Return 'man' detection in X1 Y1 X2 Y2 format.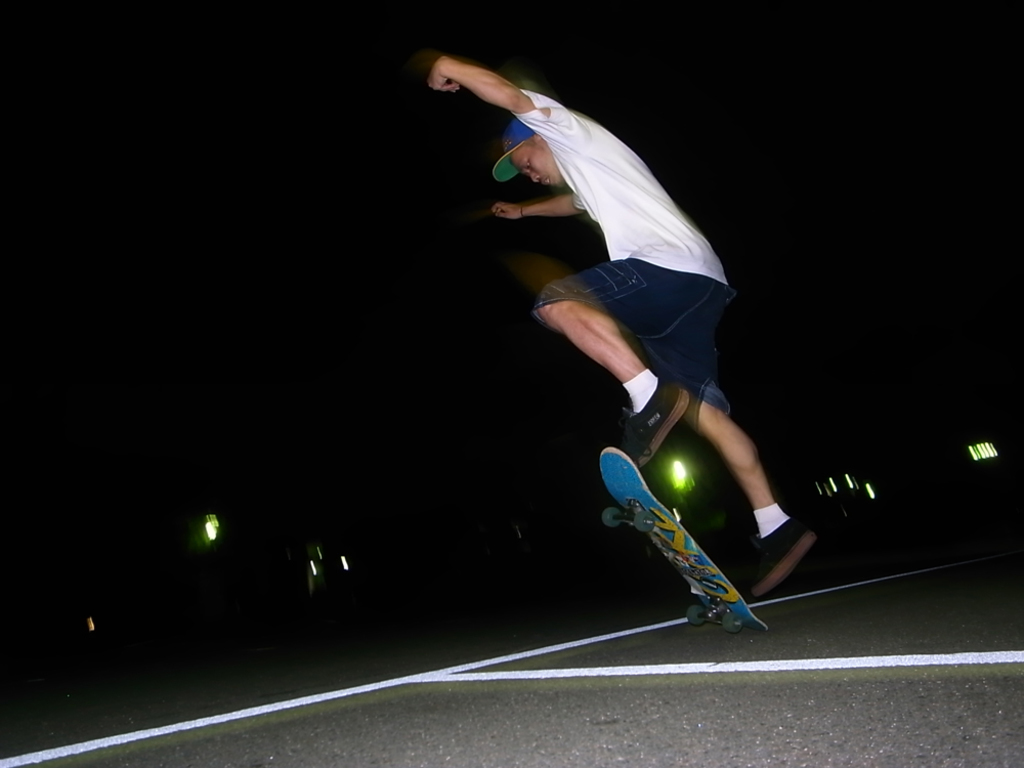
417 23 836 663.
